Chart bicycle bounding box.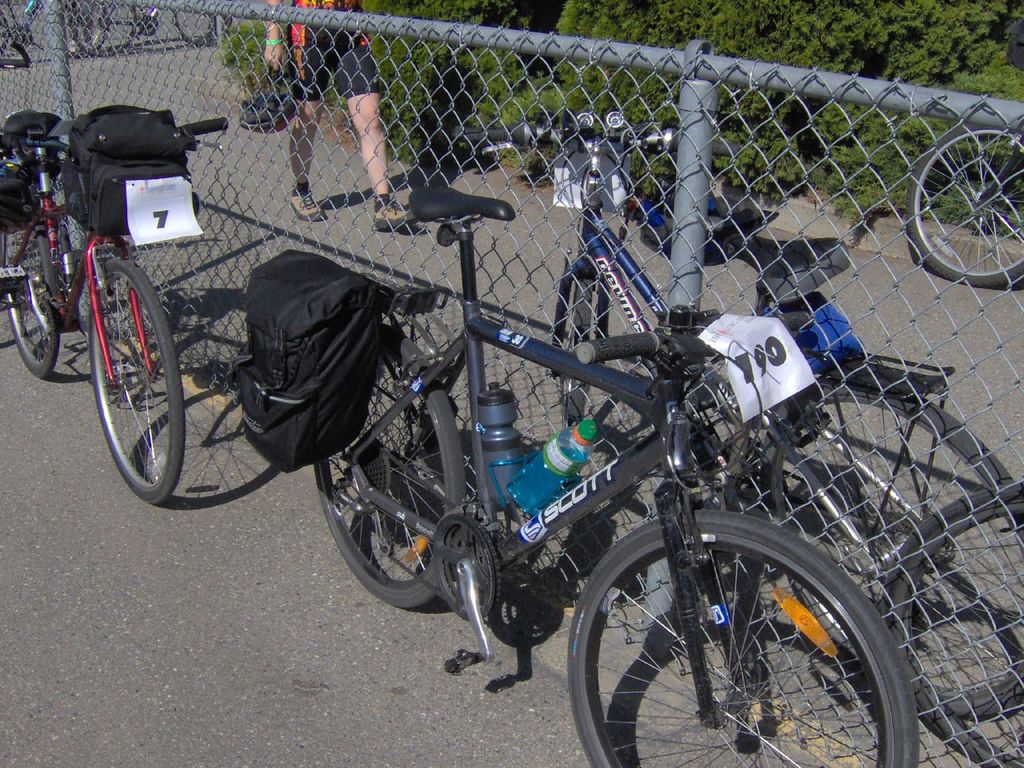
Charted: bbox=(878, 484, 1023, 766).
